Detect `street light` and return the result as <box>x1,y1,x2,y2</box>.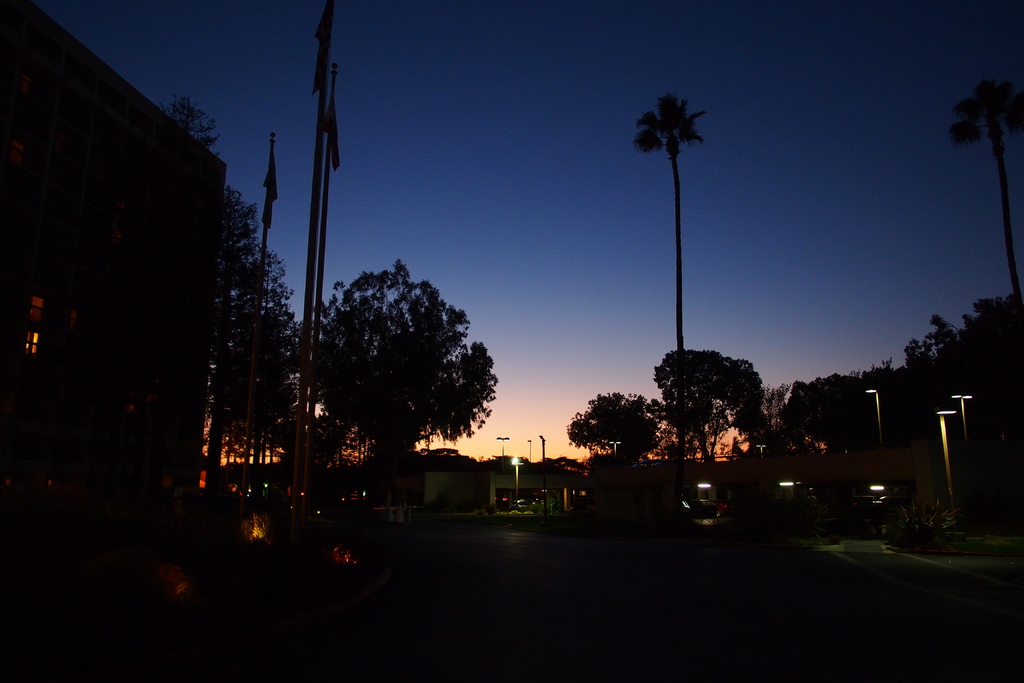
<box>950,392,974,453</box>.
